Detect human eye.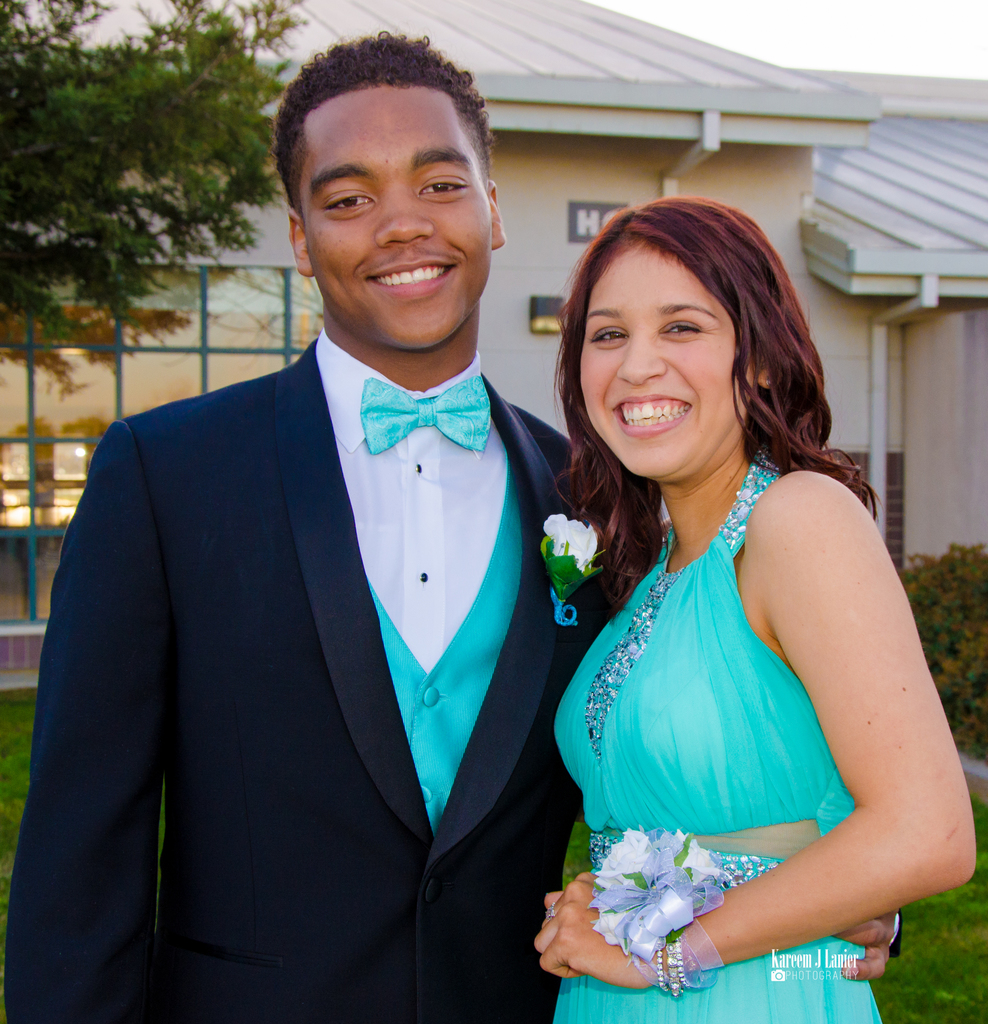
Detected at [left=418, top=172, right=471, bottom=205].
